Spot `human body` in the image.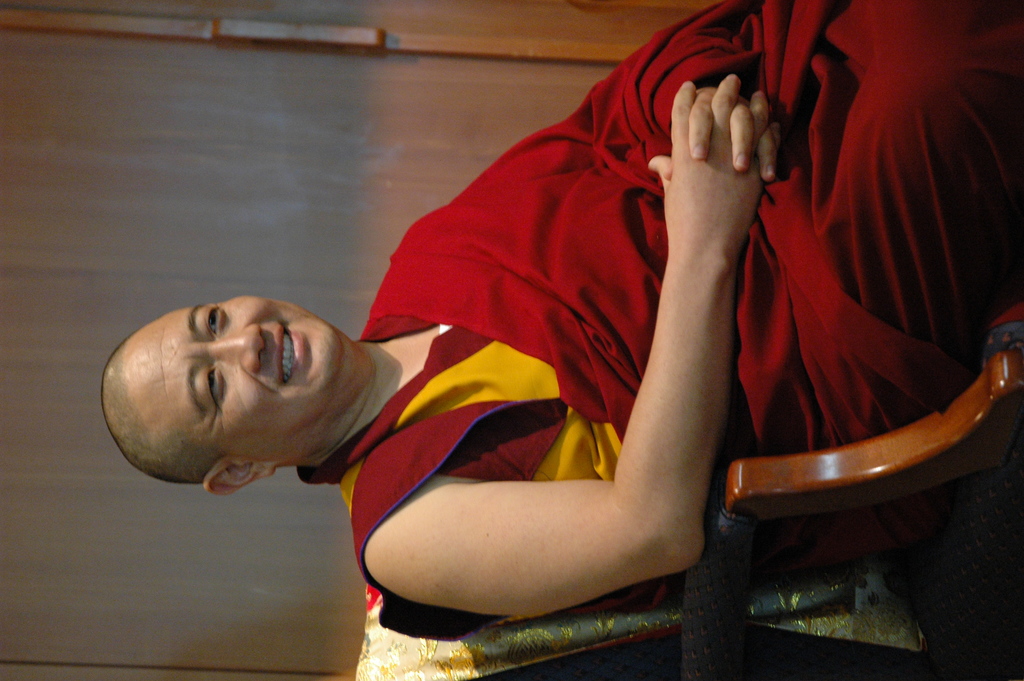
`human body` found at Rect(164, 16, 911, 630).
